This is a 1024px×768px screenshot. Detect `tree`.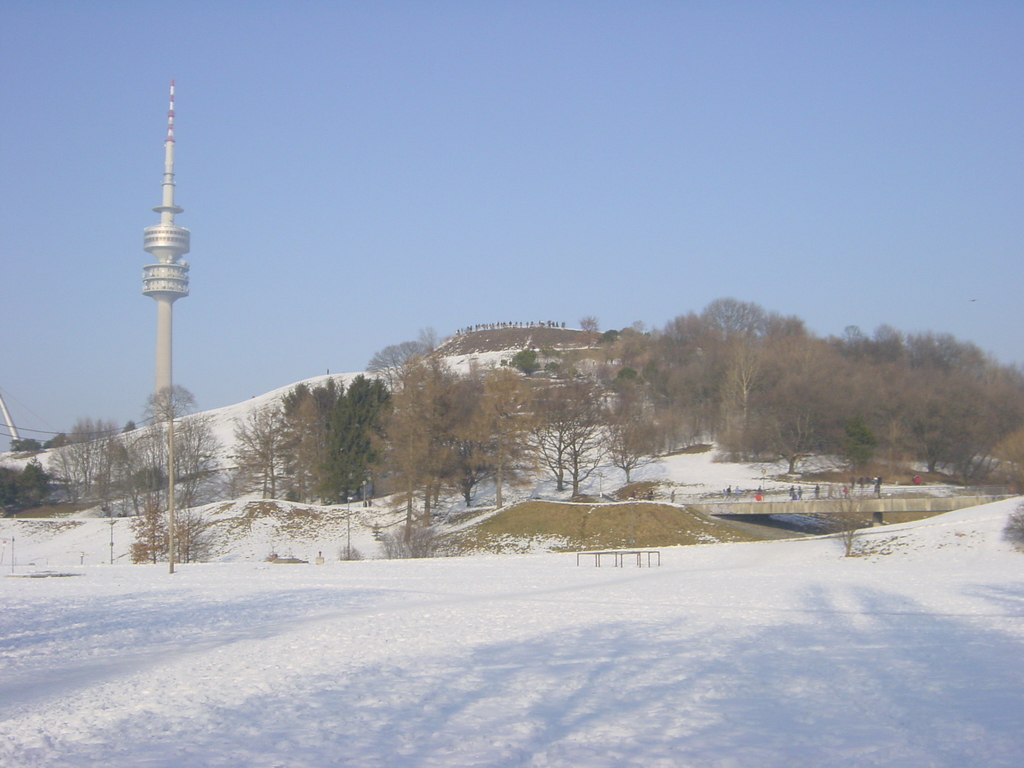
<region>801, 337, 865, 451</region>.
